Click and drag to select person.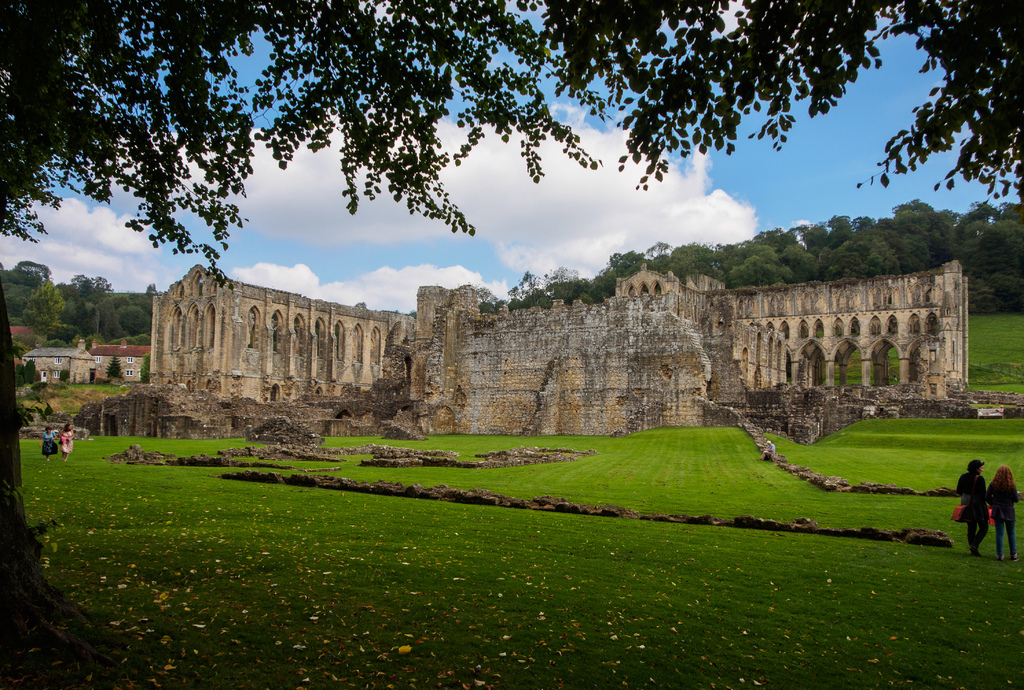
Selection: 947/448/999/550.
